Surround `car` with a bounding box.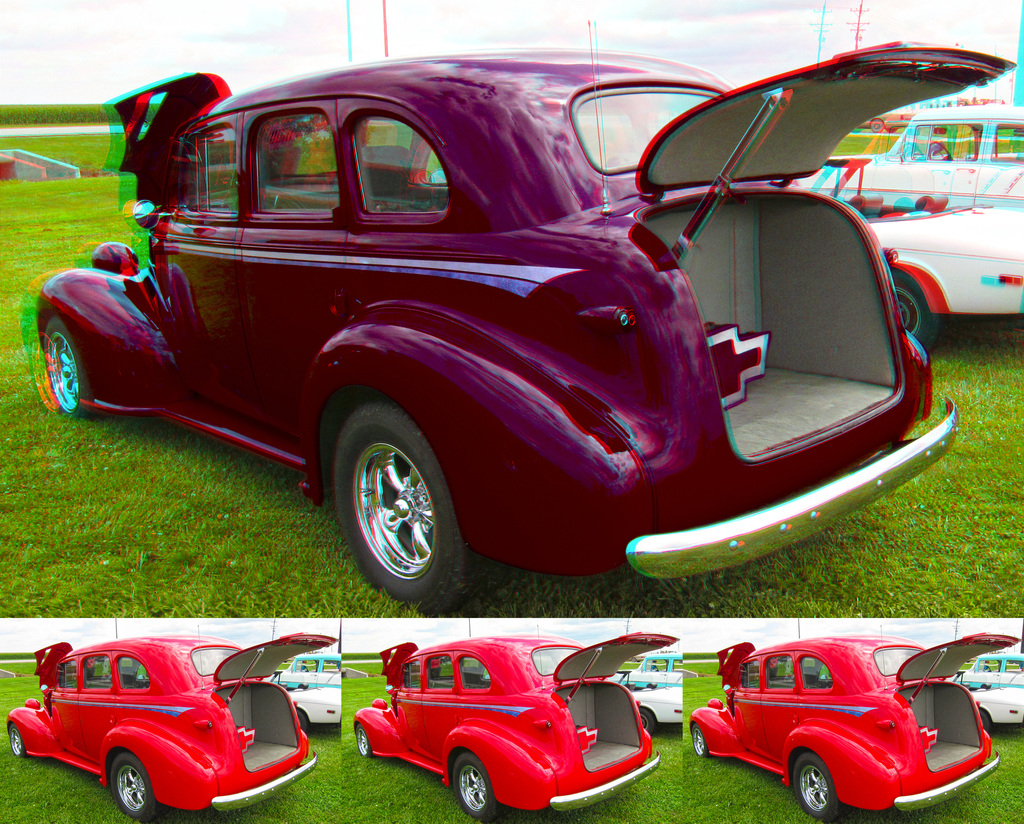
bbox=[950, 652, 1023, 729].
